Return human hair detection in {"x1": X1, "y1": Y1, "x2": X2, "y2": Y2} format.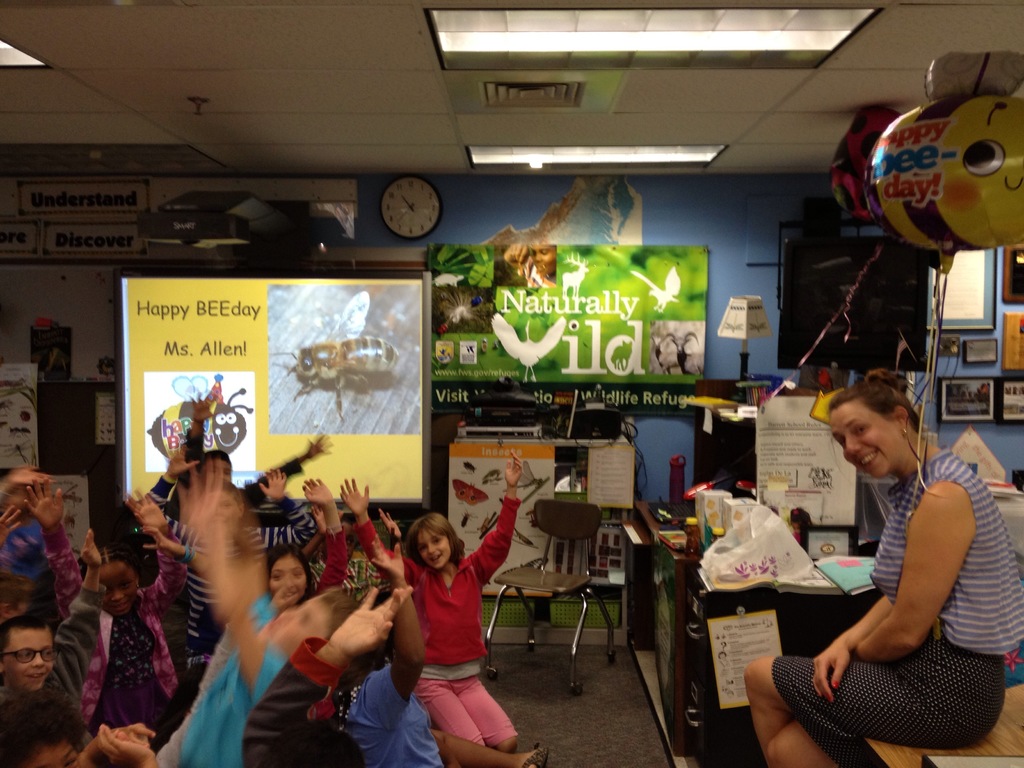
{"x1": 406, "y1": 510, "x2": 465, "y2": 570}.
